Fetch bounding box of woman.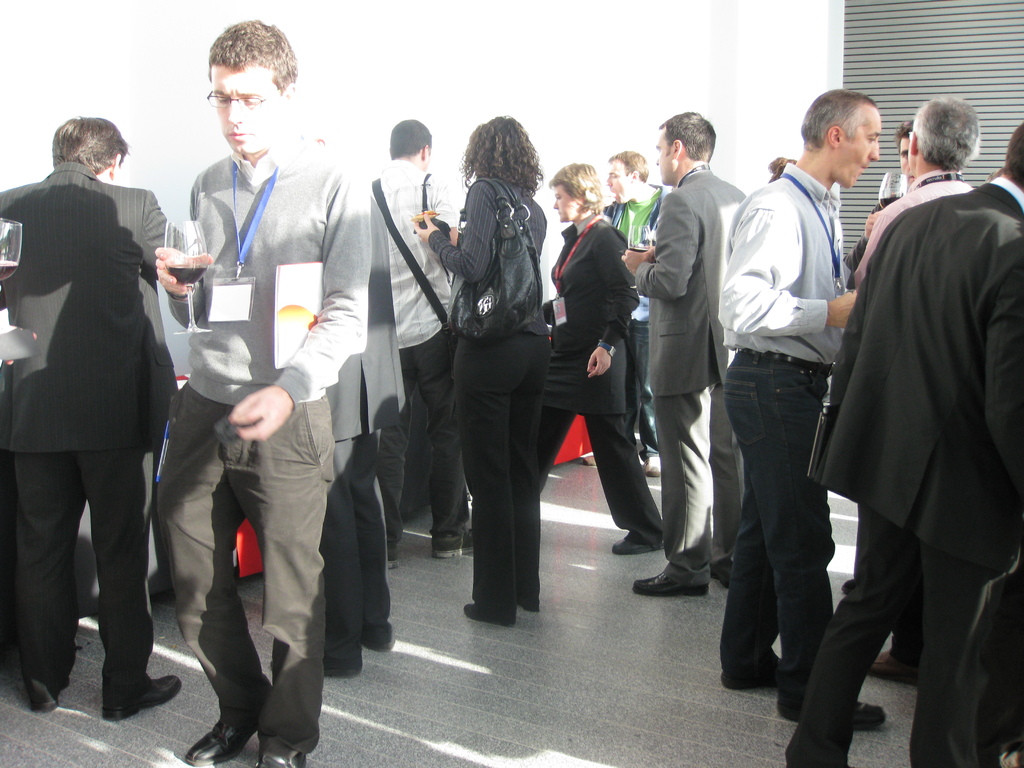
Bbox: <region>545, 165, 671, 558</region>.
